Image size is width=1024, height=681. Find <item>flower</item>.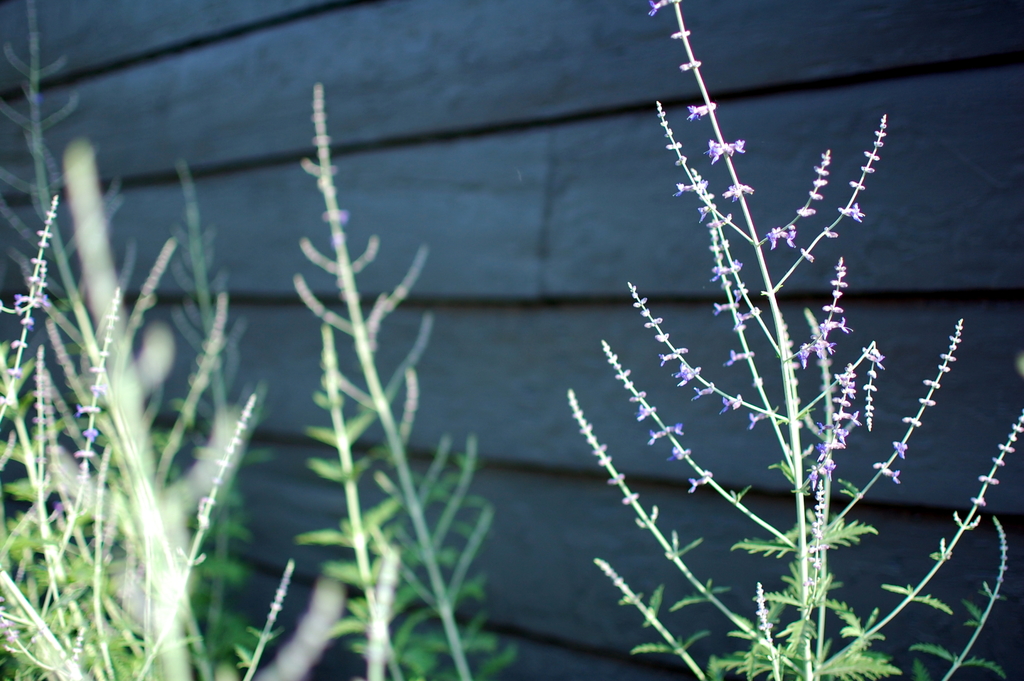
646:429:665:444.
